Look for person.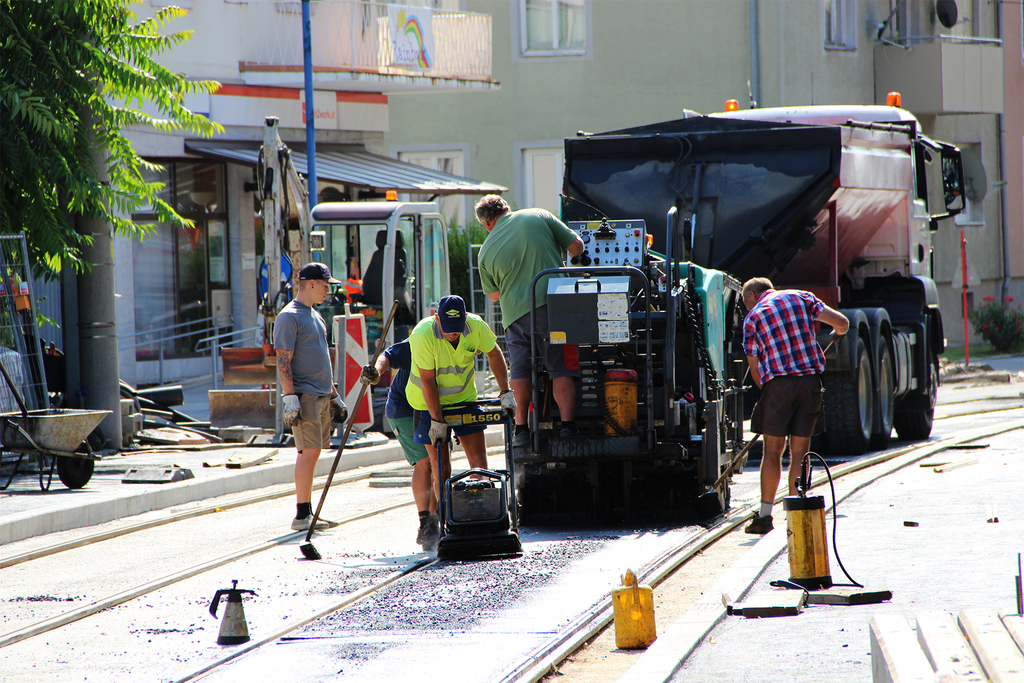
Found: pyautogui.locateOnScreen(467, 195, 593, 453).
